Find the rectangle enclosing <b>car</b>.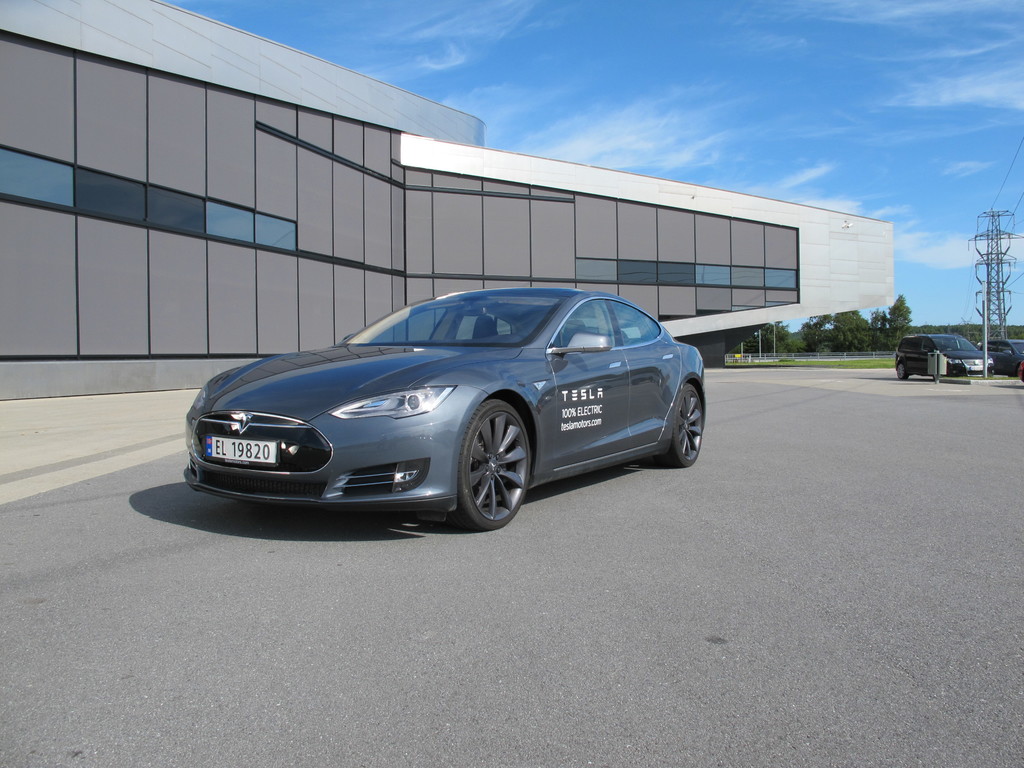
select_region(184, 280, 707, 527).
